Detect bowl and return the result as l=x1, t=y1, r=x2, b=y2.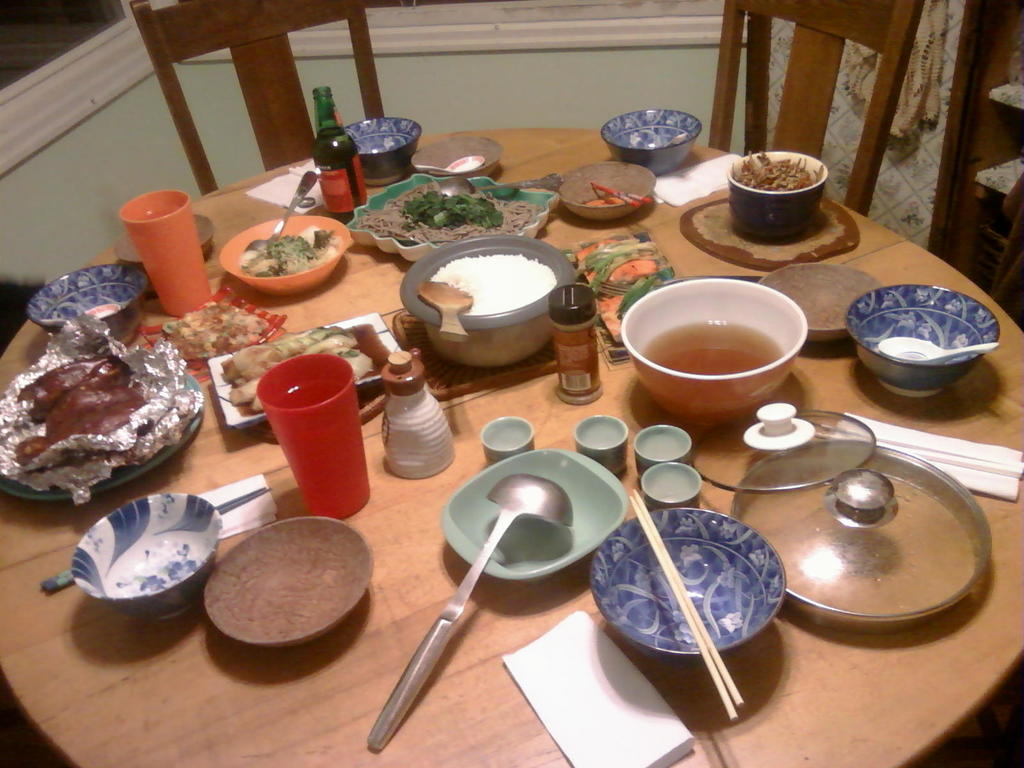
l=346, t=119, r=420, b=188.
